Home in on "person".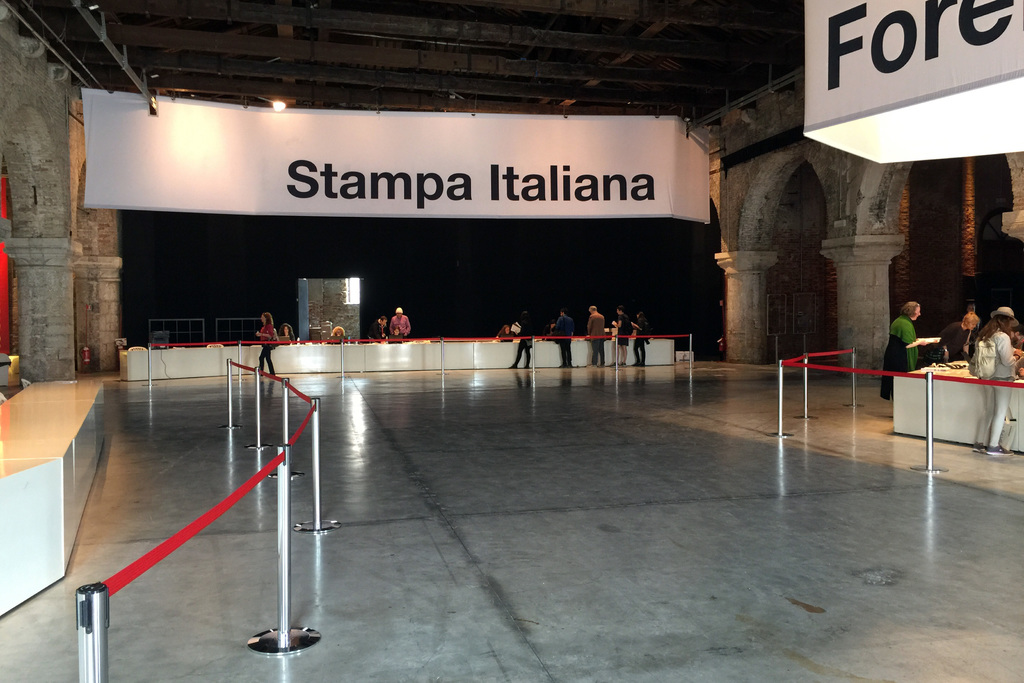
Homed in at box(611, 308, 632, 365).
